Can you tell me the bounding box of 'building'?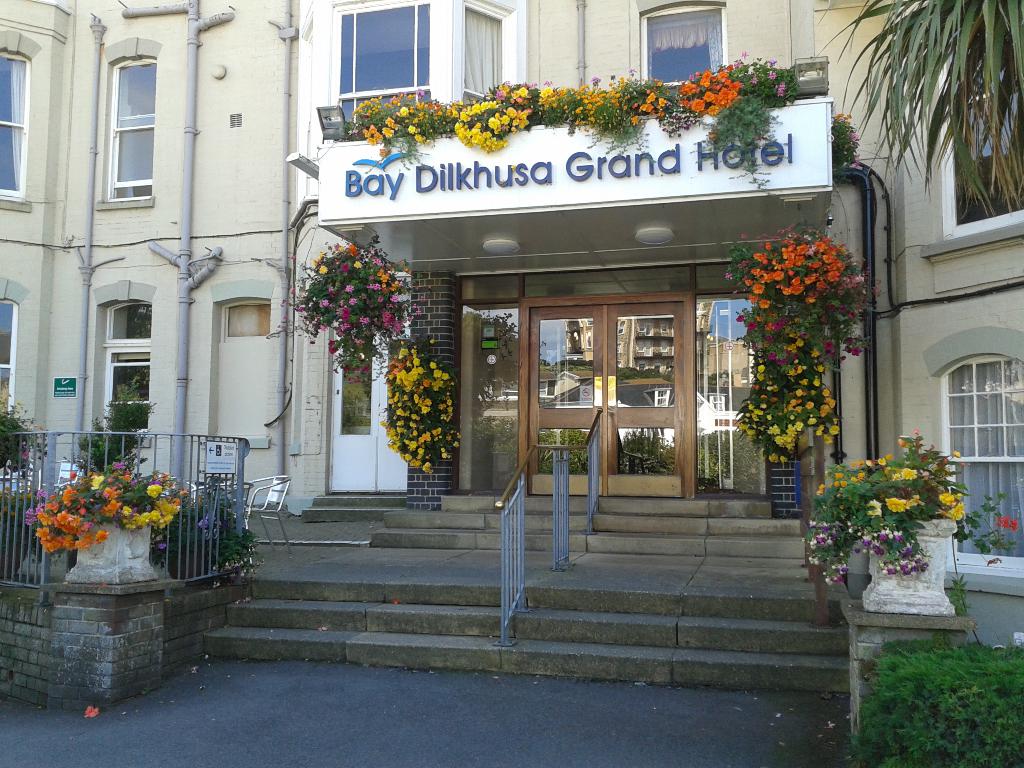
(0,0,1023,709).
